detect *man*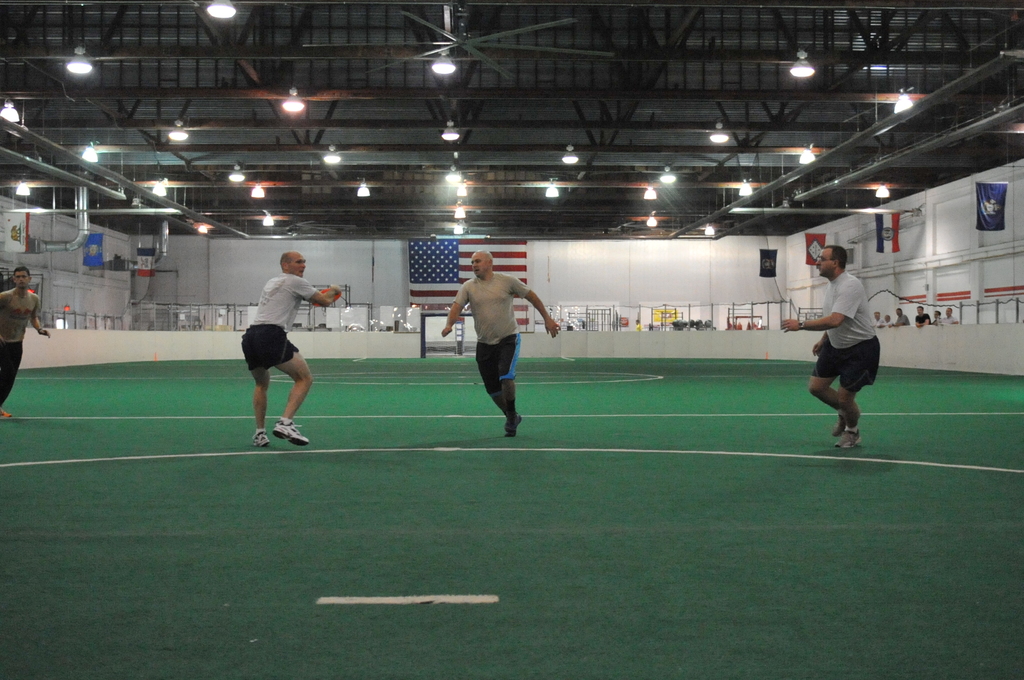
BBox(0, 264, 52, 420)
